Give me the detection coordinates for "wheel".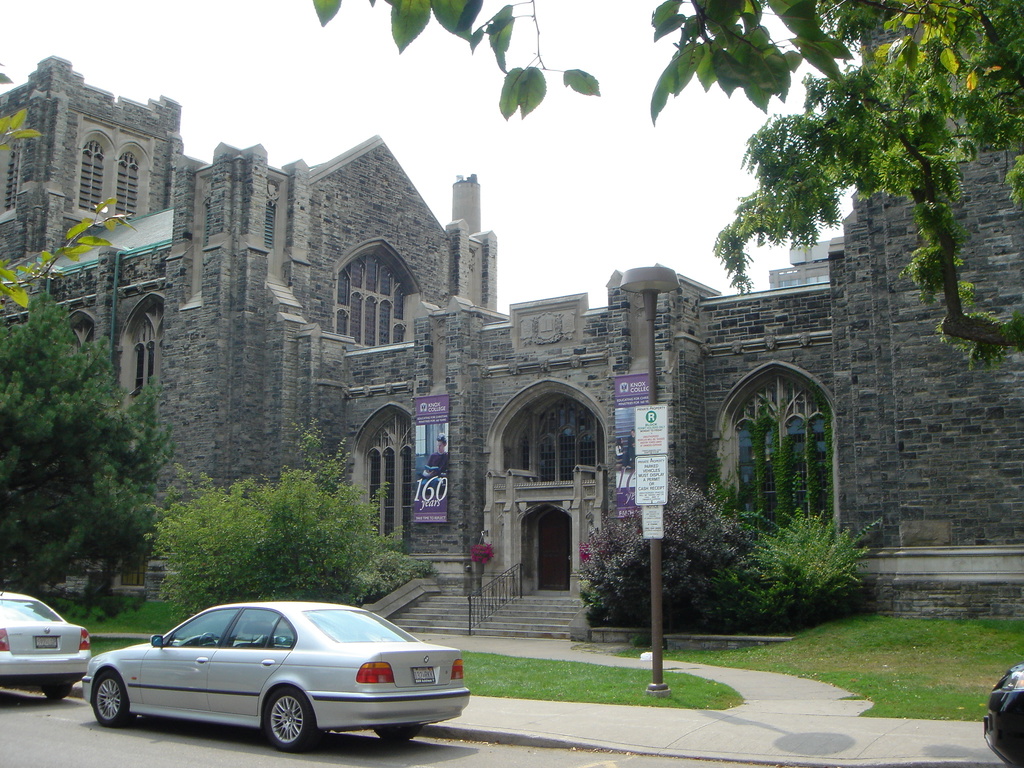
<region>46, 685, 70, 700</region>.
